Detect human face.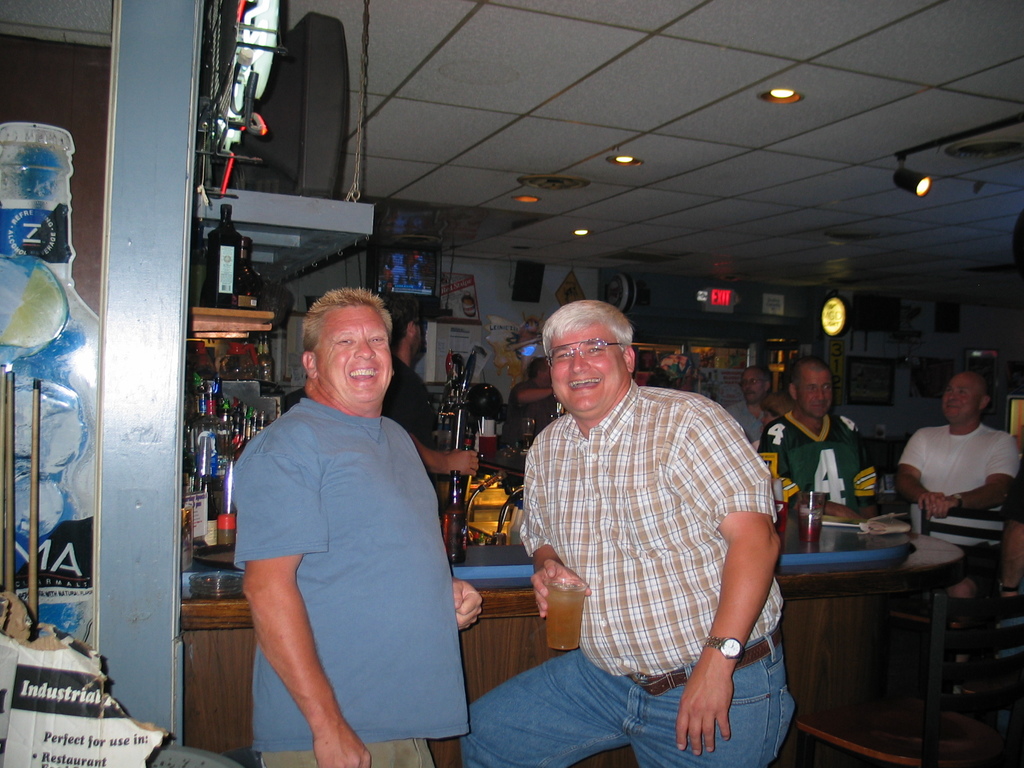
Detected at rect(800, 372, 833, 418).
